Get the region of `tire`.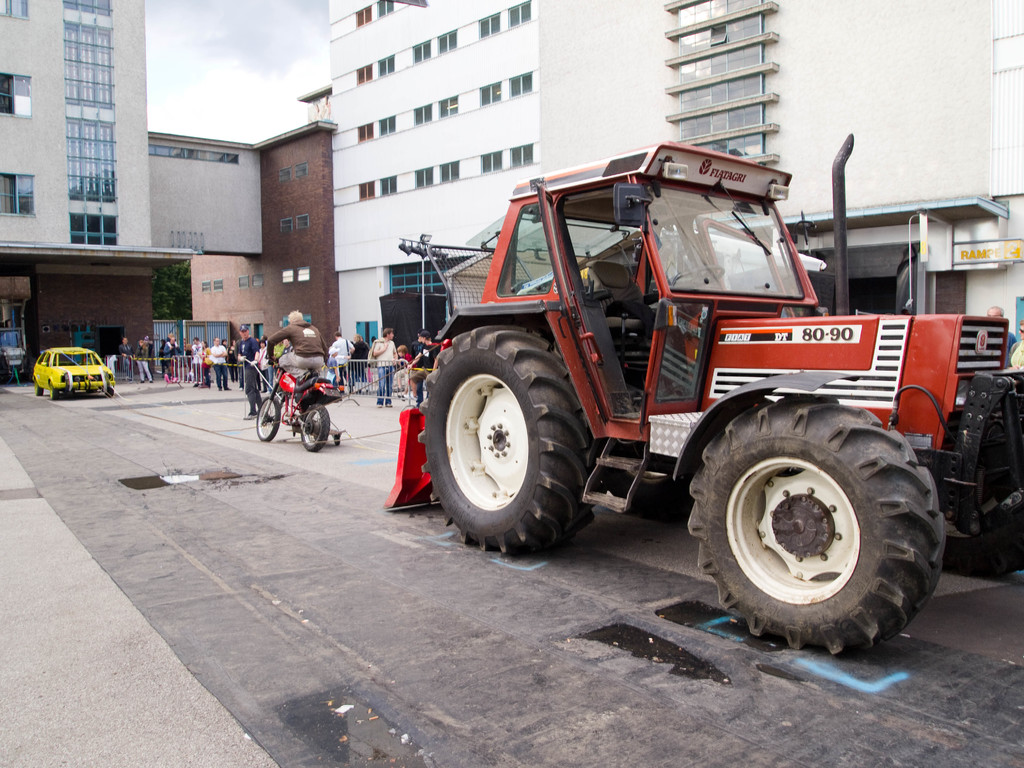
bbox(301, 397, 330, 451).
